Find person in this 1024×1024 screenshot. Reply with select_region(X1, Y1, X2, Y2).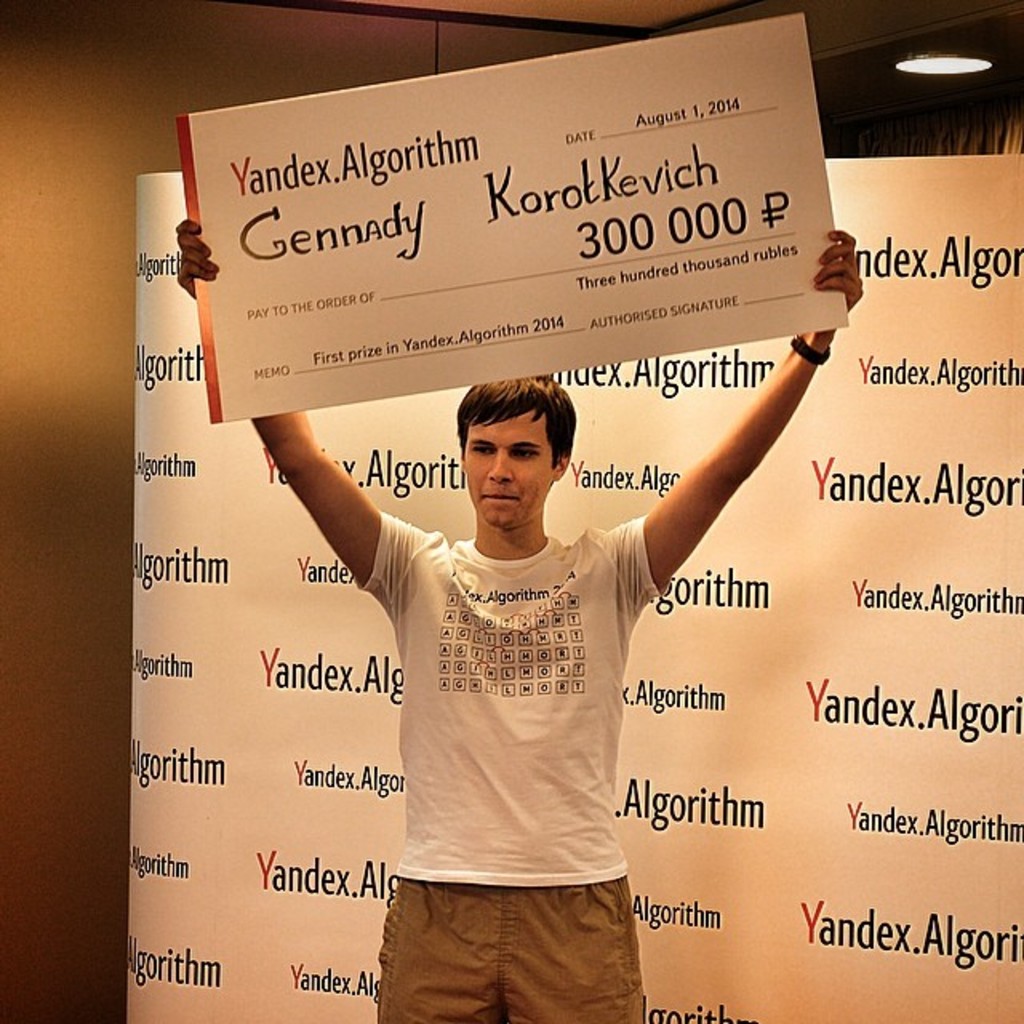
select_region(178, 230, 861, 1022).
